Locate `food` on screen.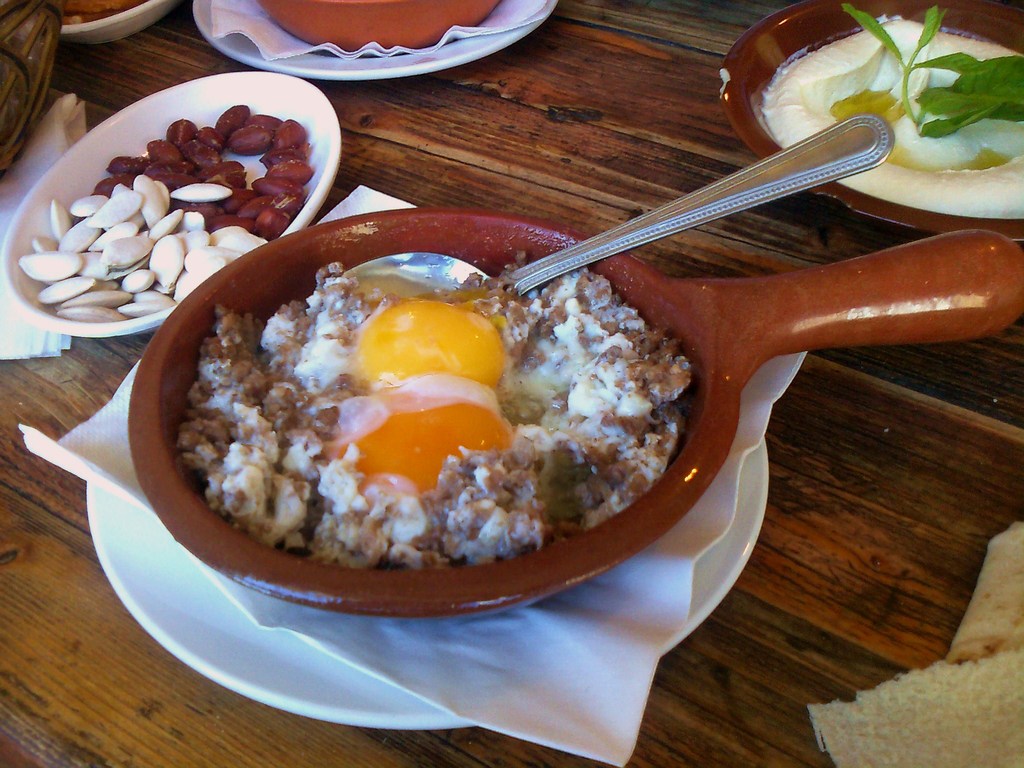
On screen at (118,239,735,577).
